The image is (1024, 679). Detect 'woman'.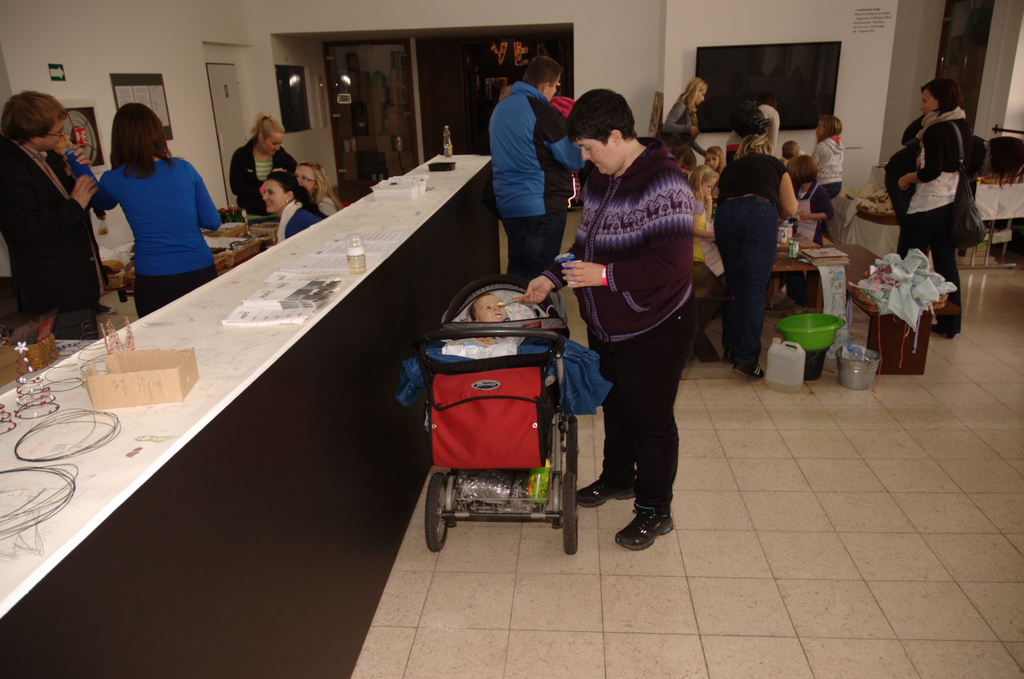
Detection: (x1=79, y1=93, x2=220, y2=306).
